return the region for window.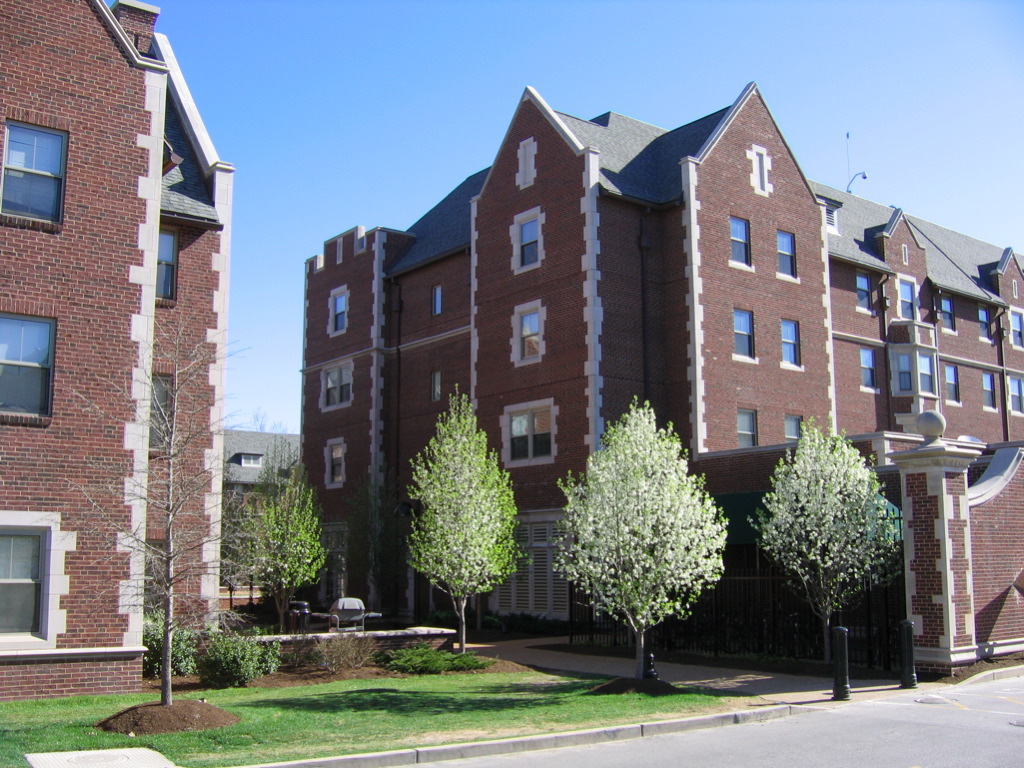
{"x1": 735, "y1": 402, "x2": 757, "y2": 447}.
